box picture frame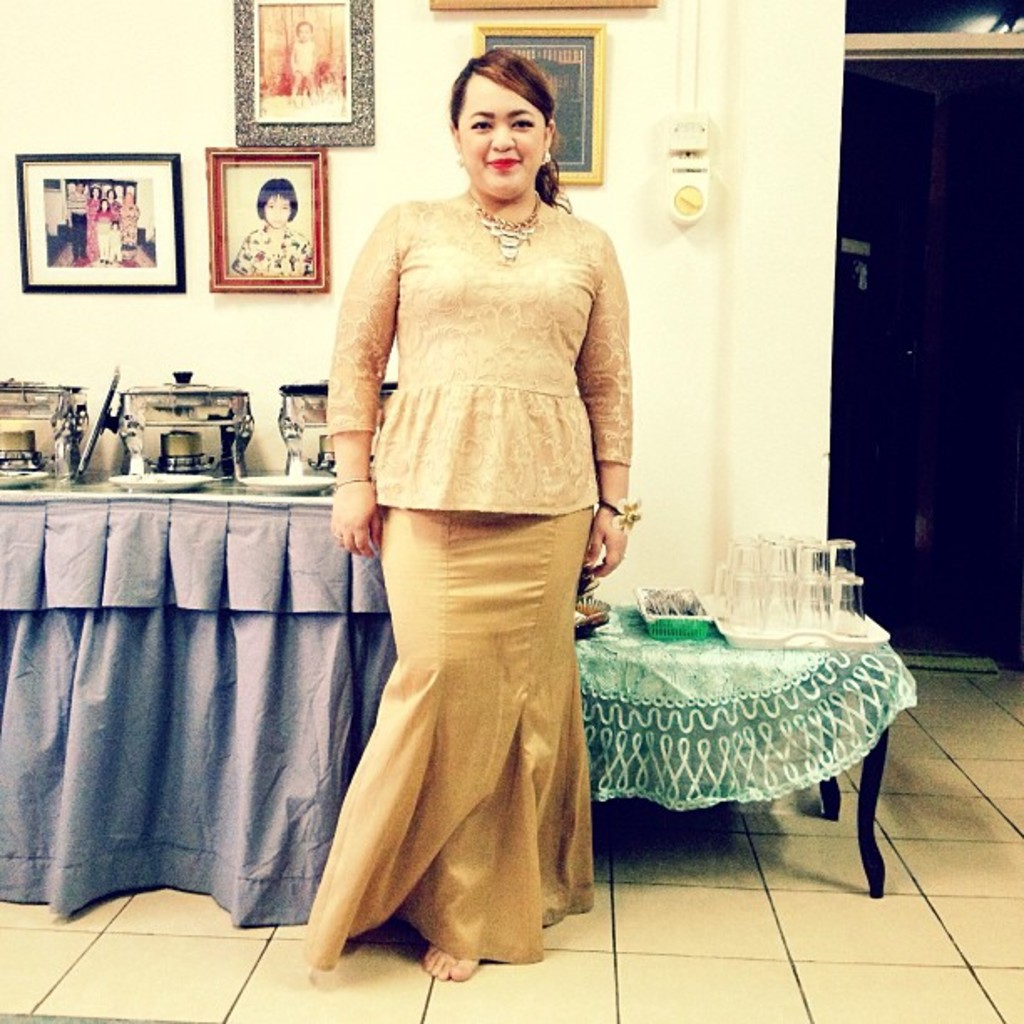
<region>474, 28, 602, 186</region>
